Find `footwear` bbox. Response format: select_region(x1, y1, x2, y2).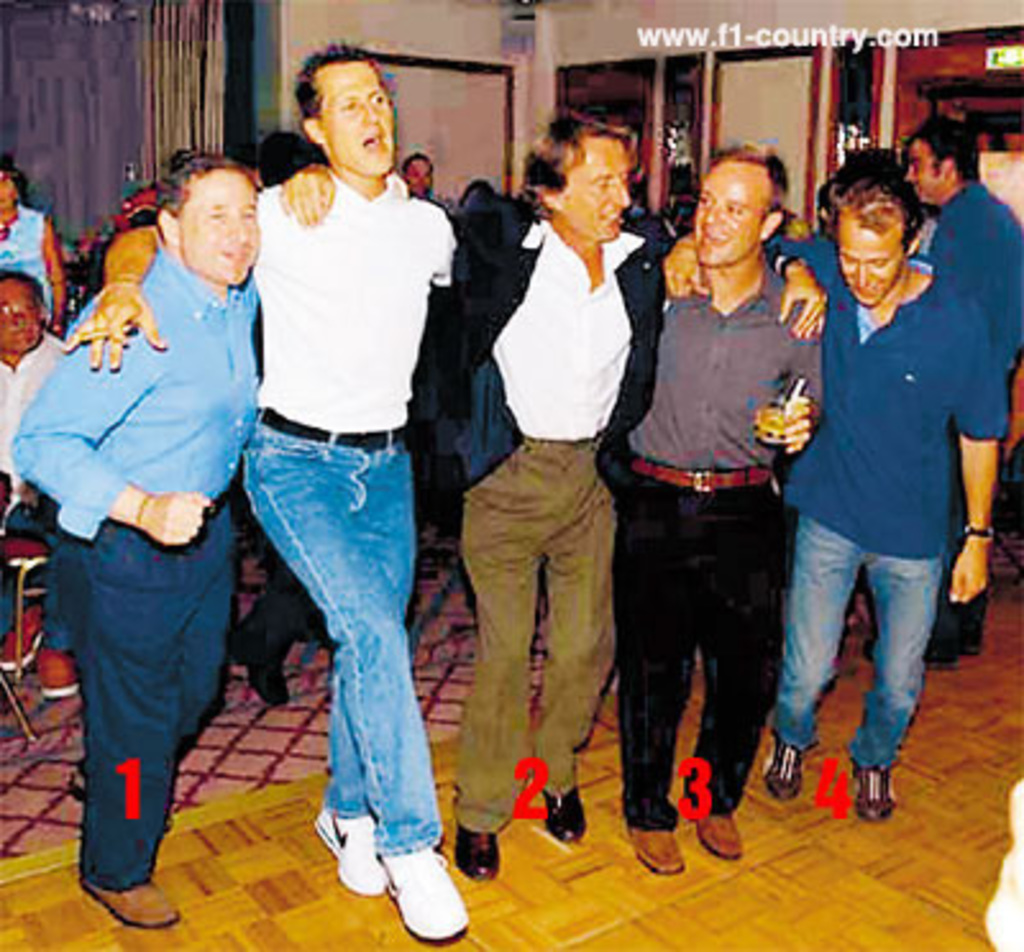
select_region(445, 821, 502, 883).
